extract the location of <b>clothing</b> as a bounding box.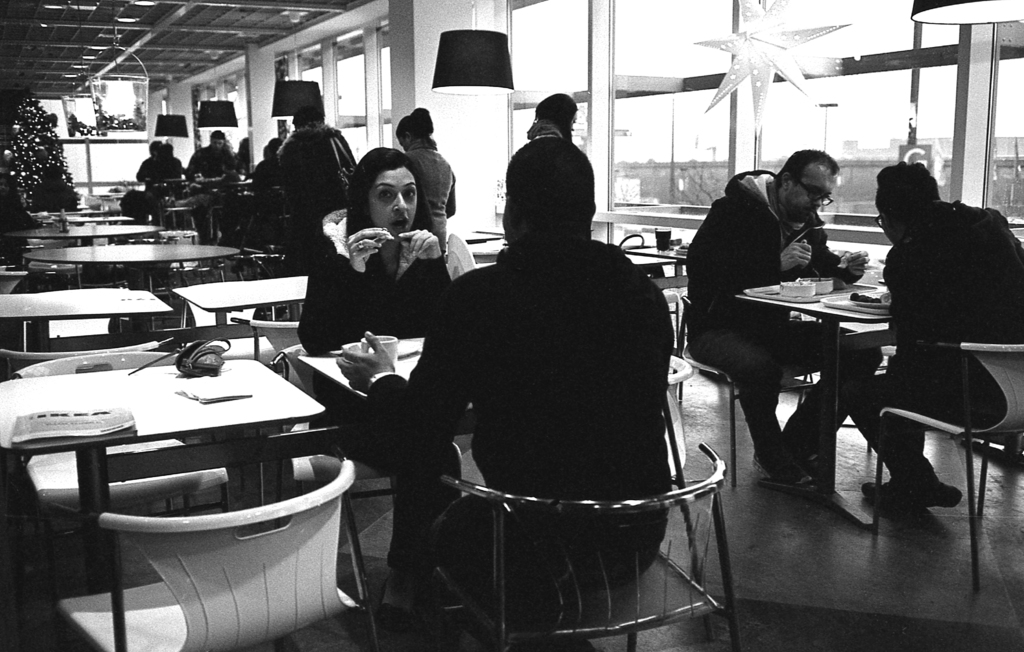
[194, 143, 235, 179].
